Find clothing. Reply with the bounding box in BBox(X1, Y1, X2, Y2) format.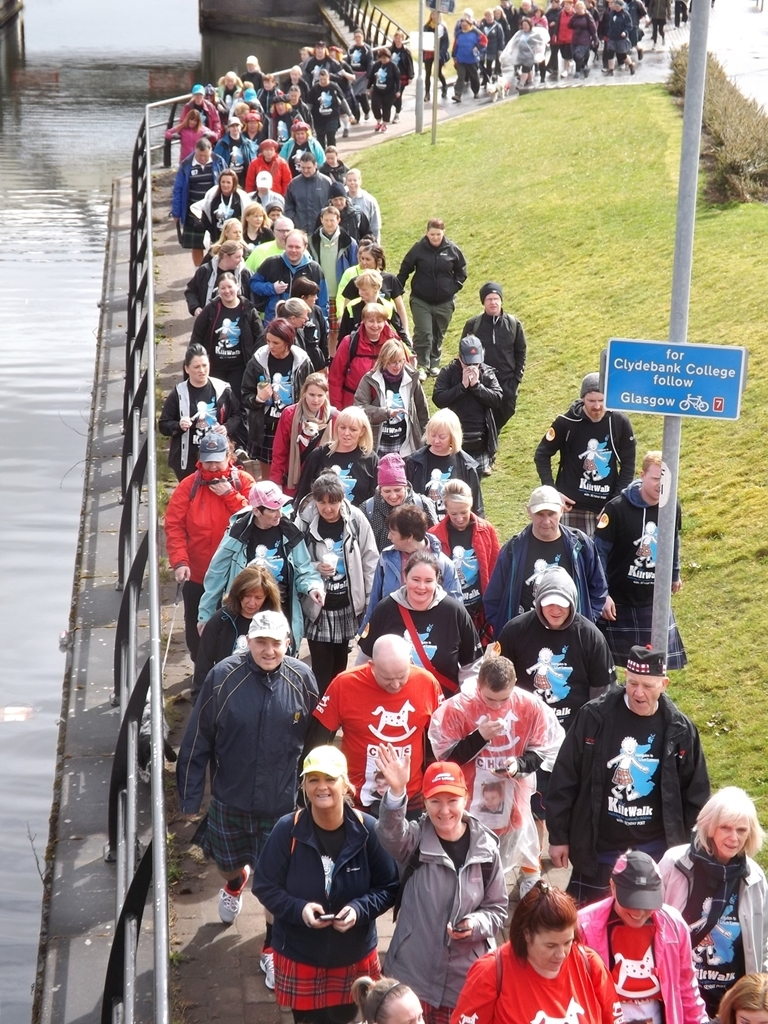
BBox(235, 150, 286, 196).
